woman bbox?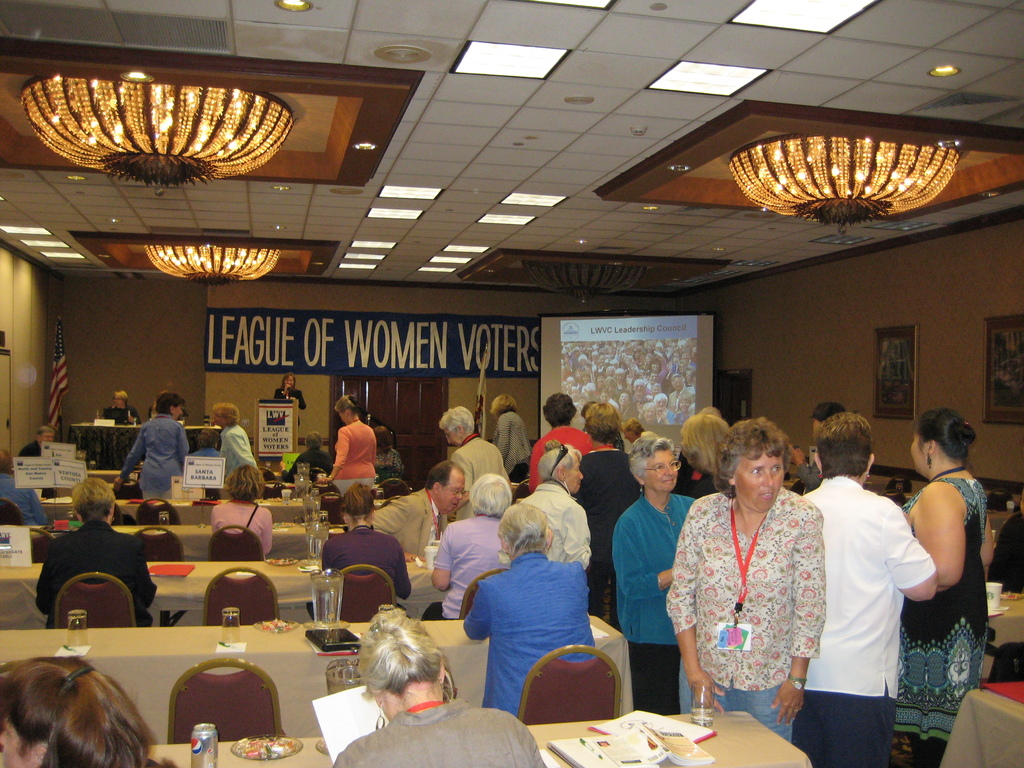
(left=333, top=609, right=548, bottom=767)
